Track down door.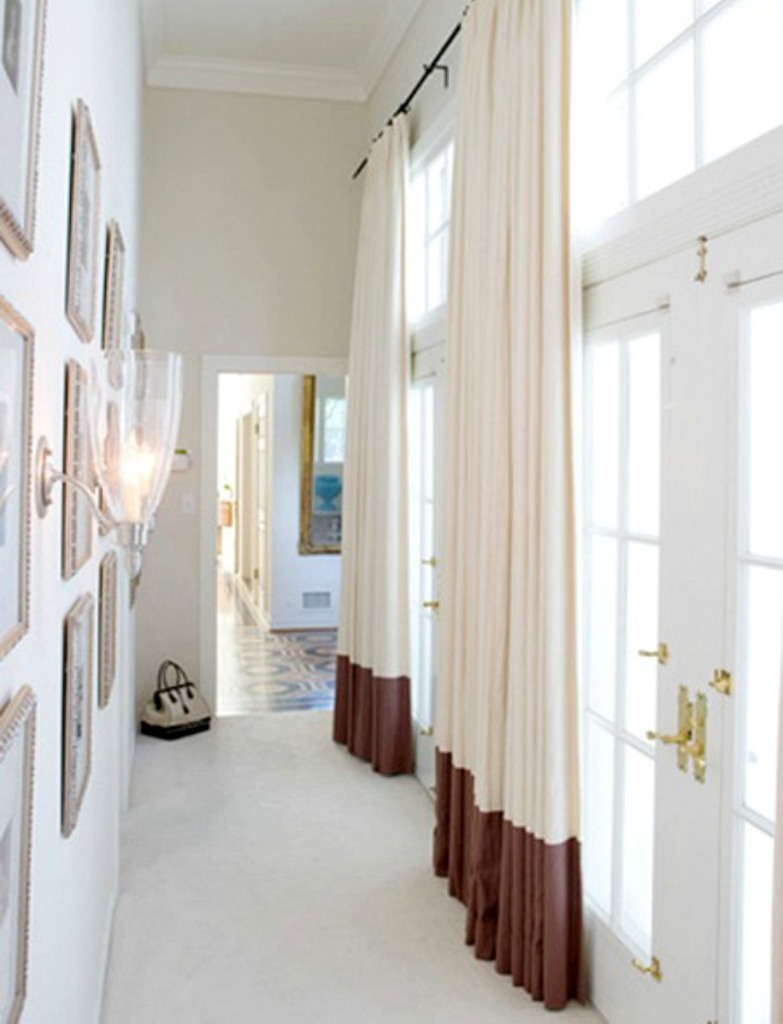
Tracked to <bbox>569, 128, 743, 1010</bbox>.
